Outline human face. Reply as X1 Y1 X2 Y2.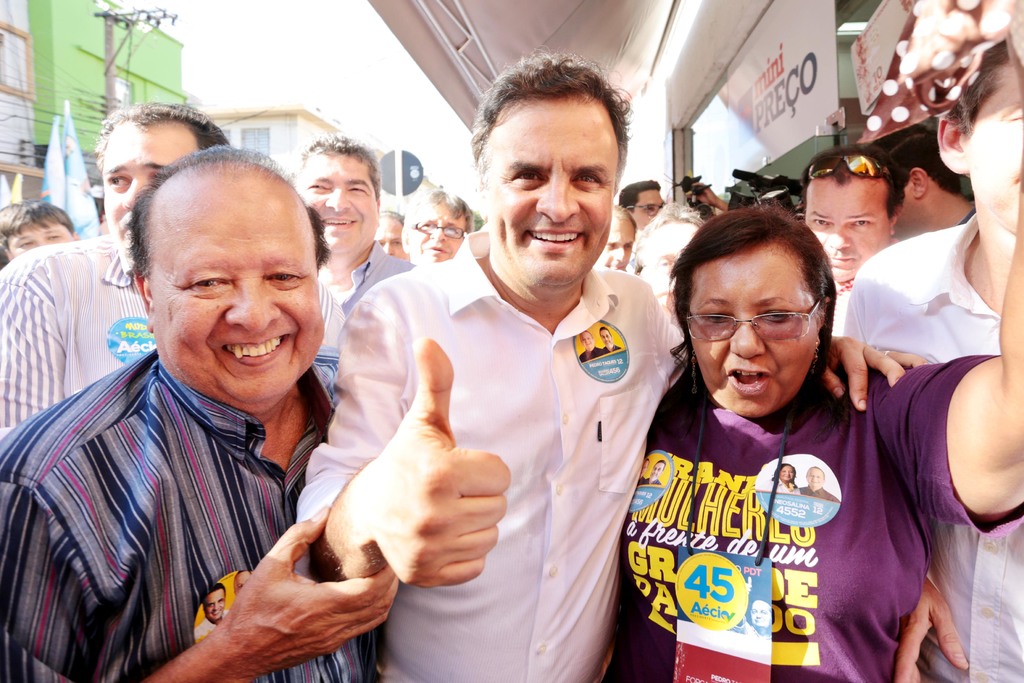
371 212 406 261.
